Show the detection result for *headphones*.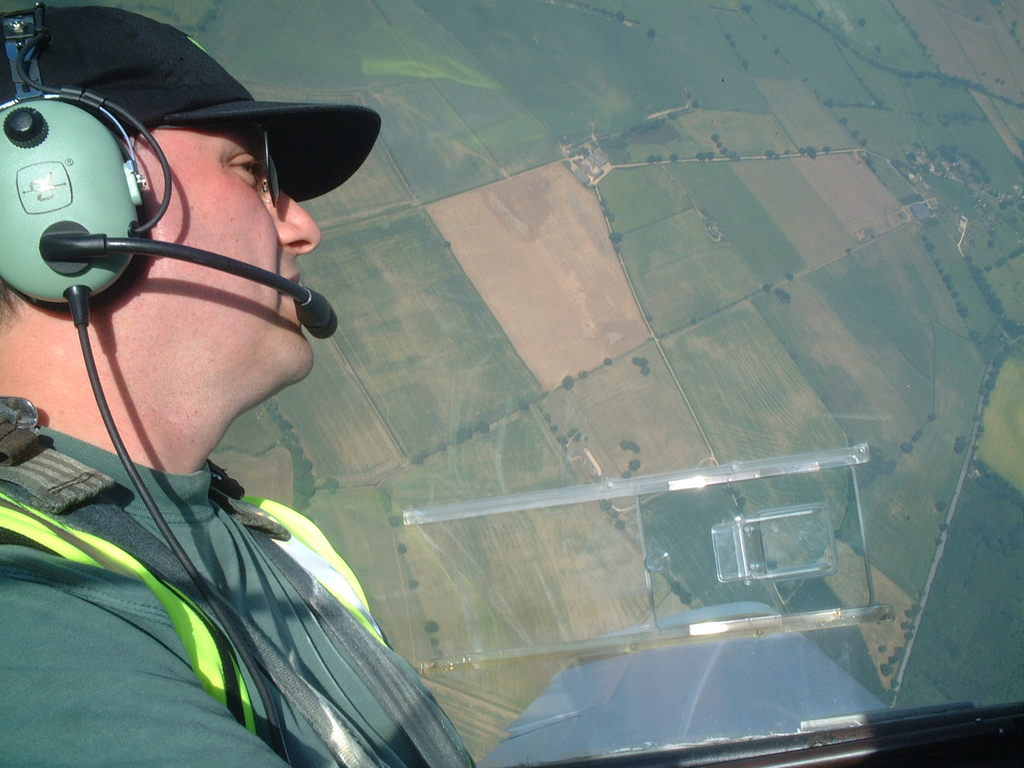
box=[0, 0, 350, 350].
